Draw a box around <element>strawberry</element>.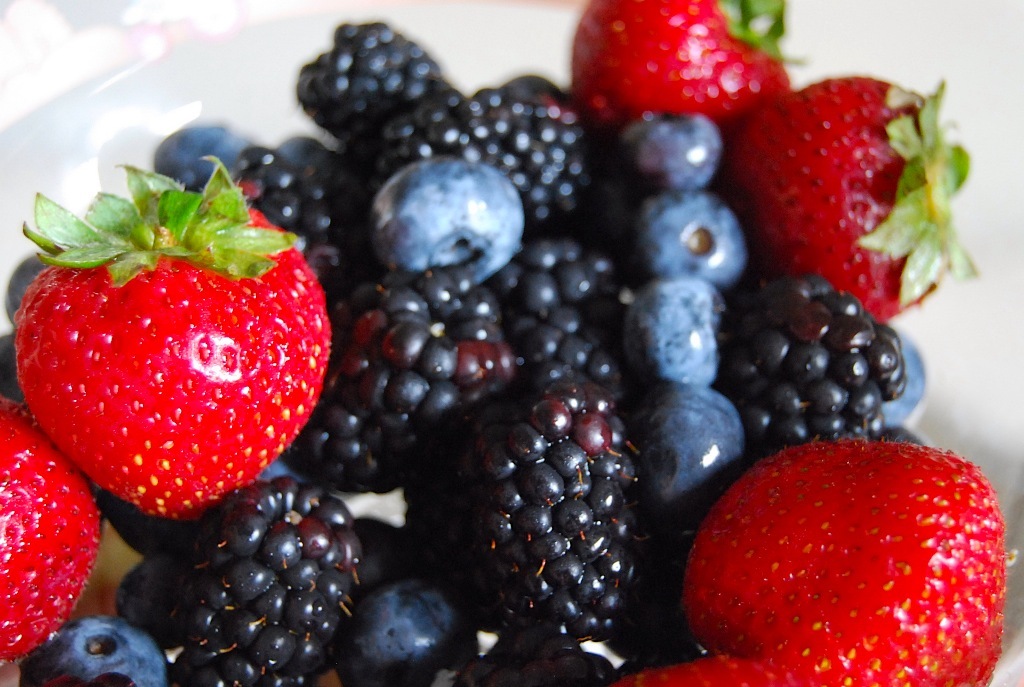
l=614, t=646, r=785, b=686.
